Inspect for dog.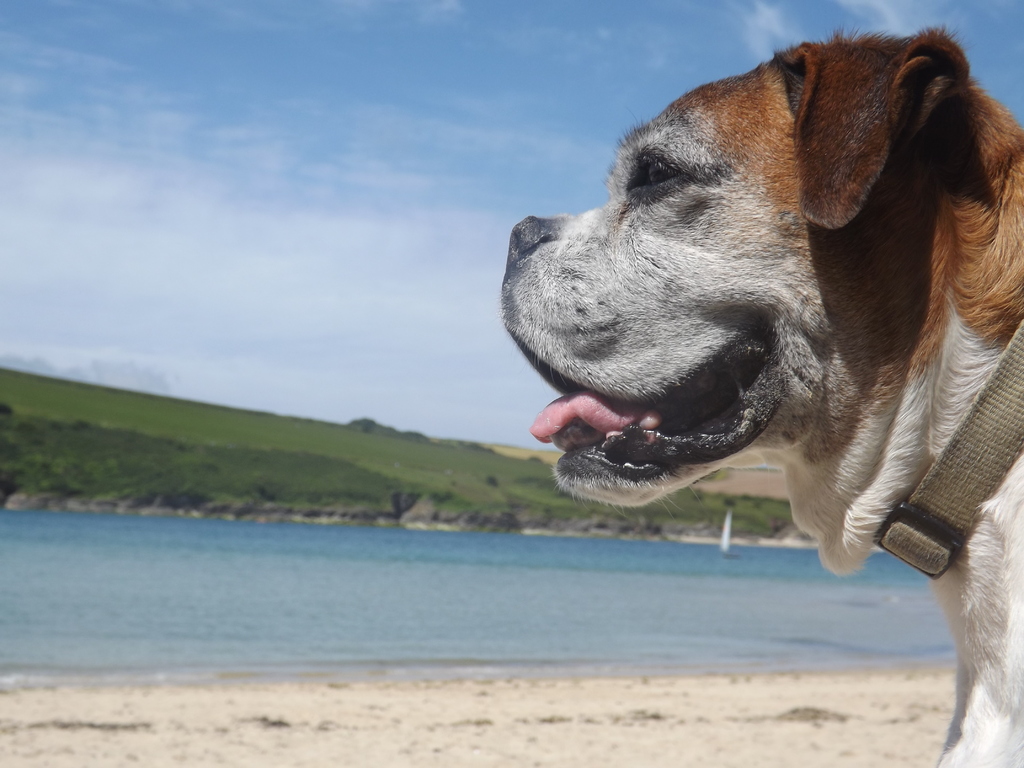
Inspection: pyautogui.locateOnScreen(501, 33, 1023, 767).
